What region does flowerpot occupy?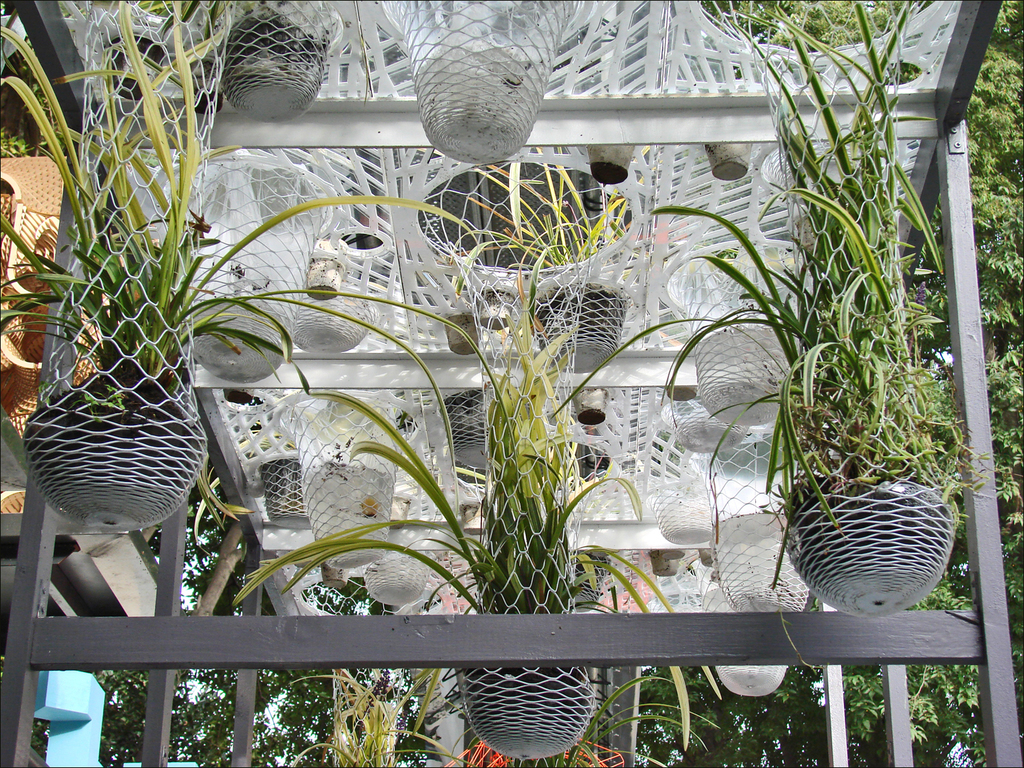
453,666,595,765.
